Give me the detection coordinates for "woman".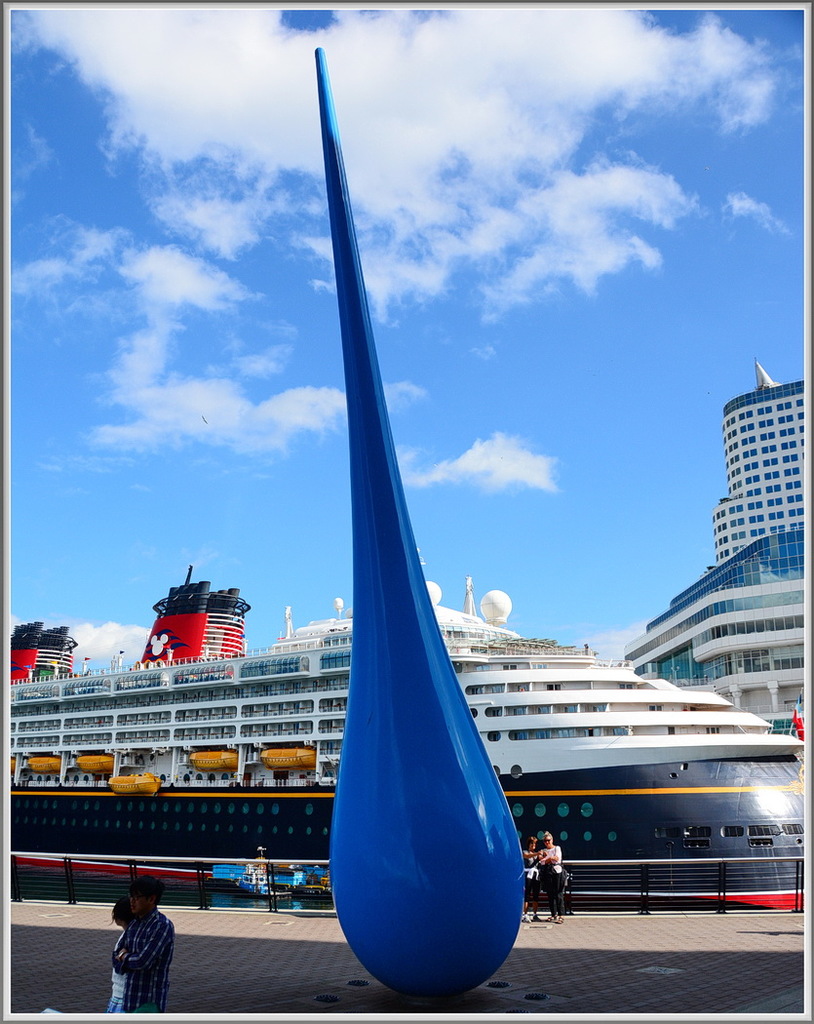
x1=536 y1=832 x2=564 y2=926.
